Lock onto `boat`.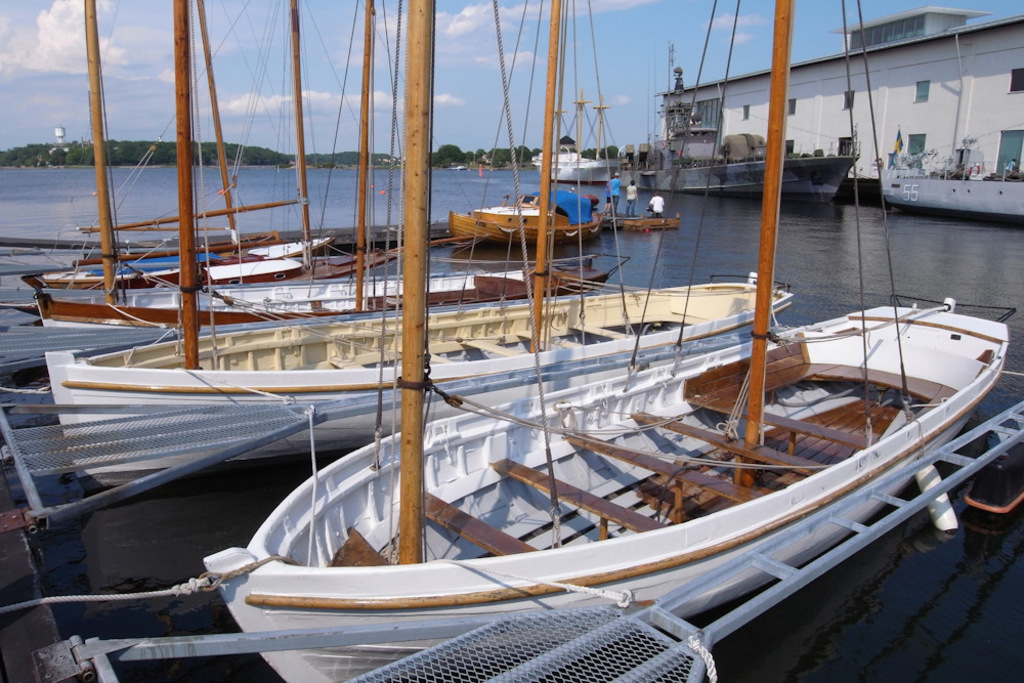
Locked: box=[198, 0, 1020, 682].
